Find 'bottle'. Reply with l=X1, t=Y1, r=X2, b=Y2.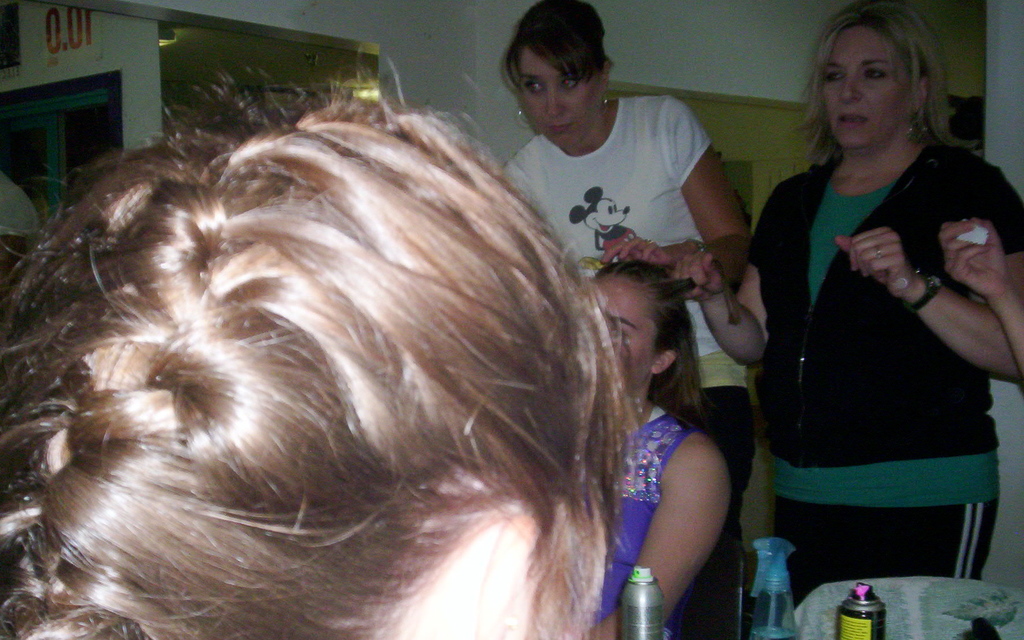
l=734, t=535, r=812, b=625.
